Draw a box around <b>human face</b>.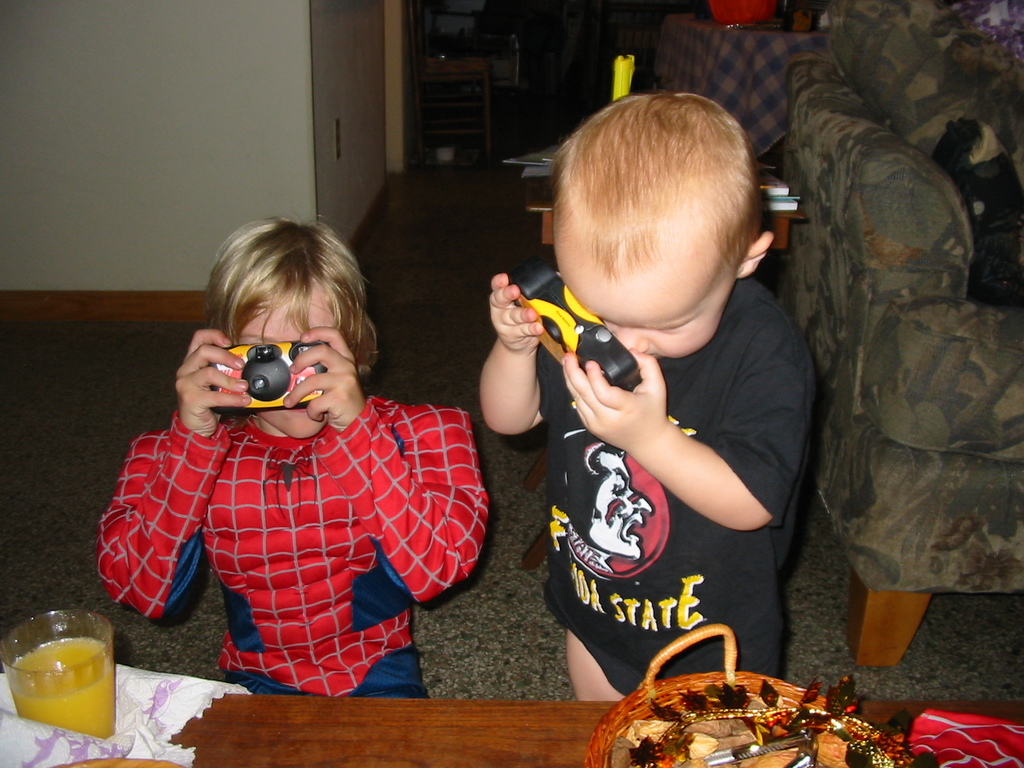
[238, 303, 335, 438].
